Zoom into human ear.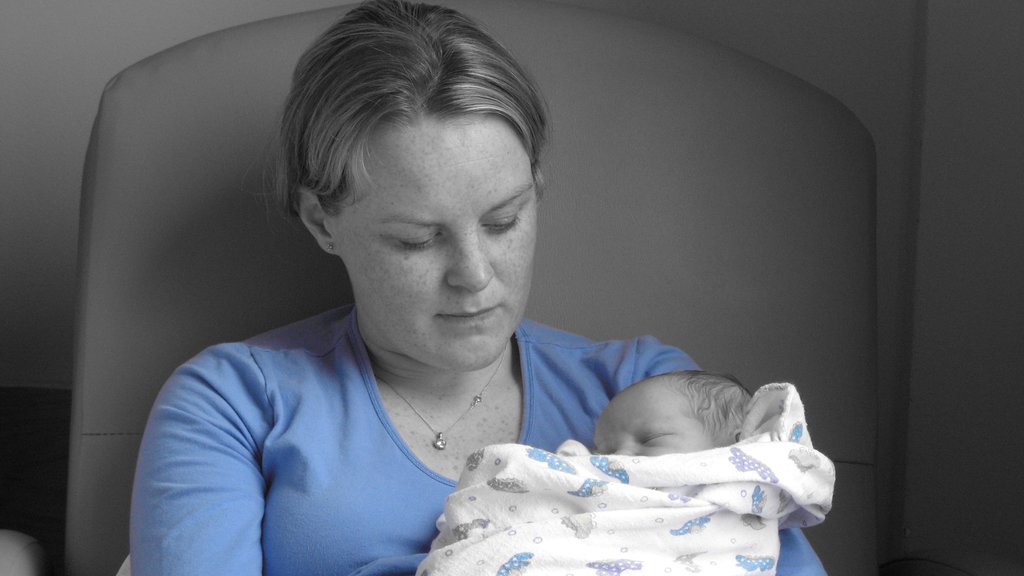
Zoom target: Rect(301, 184, 340, 254).
